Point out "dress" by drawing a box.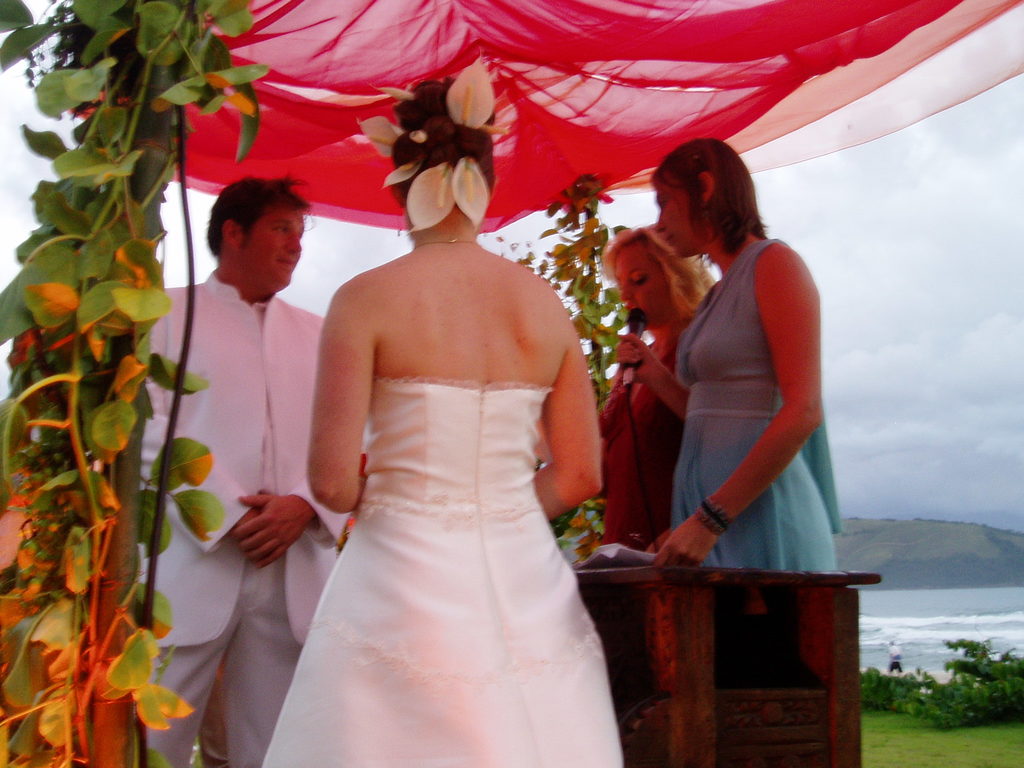
{"left": 257, "top": 378, "right": 623, "bottom": 767}.
